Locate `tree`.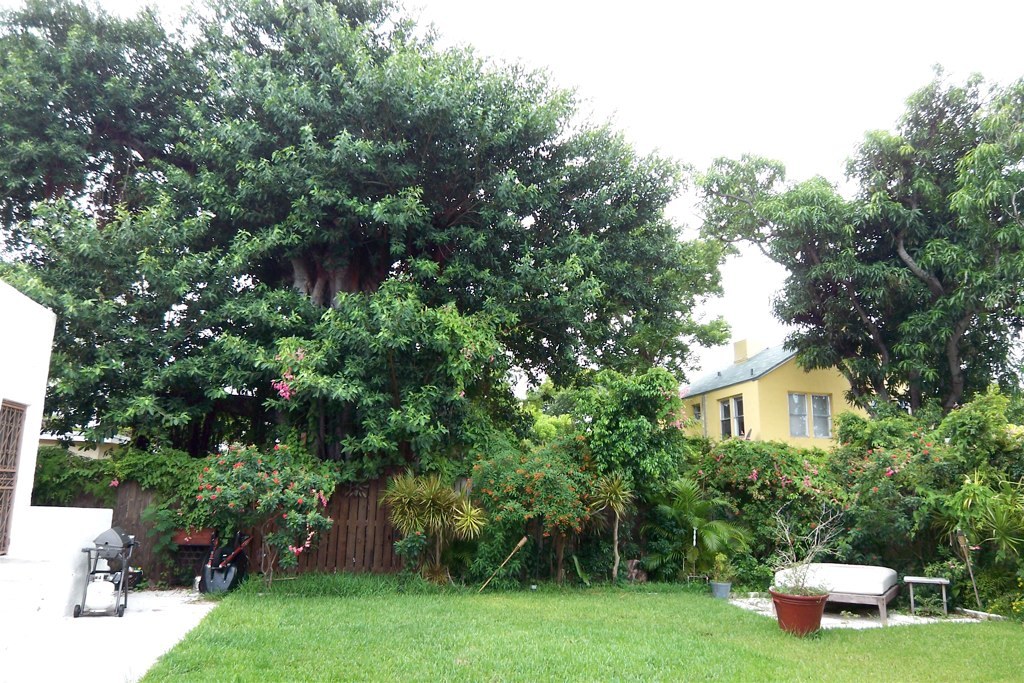
Bounding box: BBox(180, 429, 338, 589).
